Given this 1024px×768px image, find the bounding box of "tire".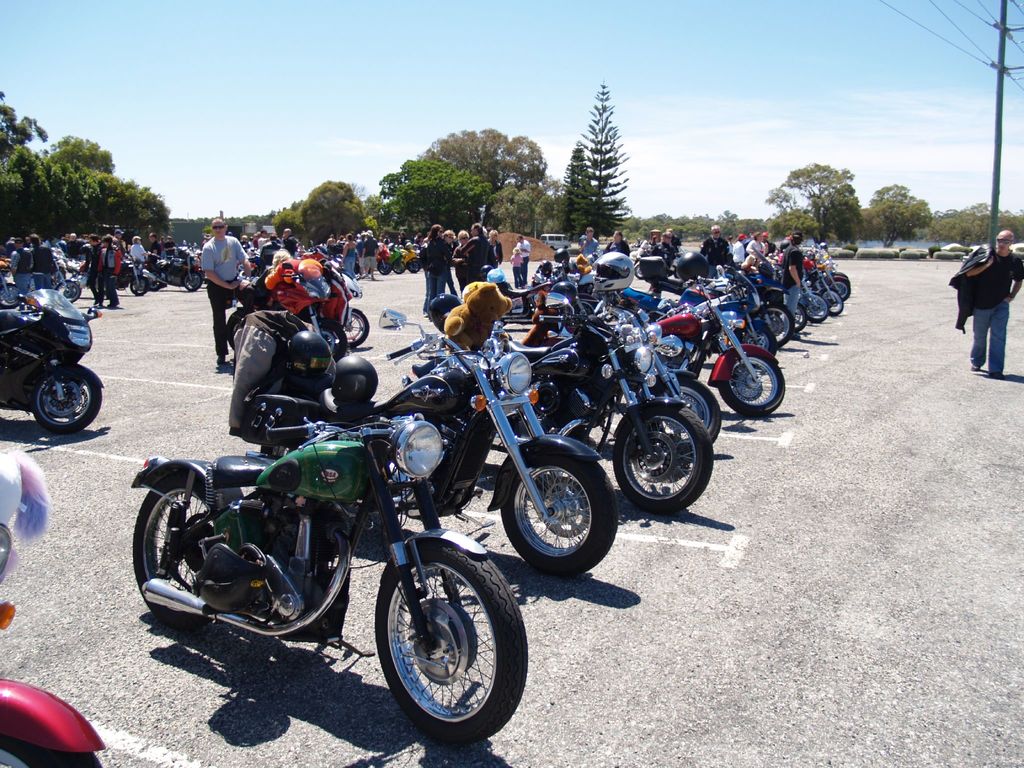
rect(616, 413, 714, 516).
